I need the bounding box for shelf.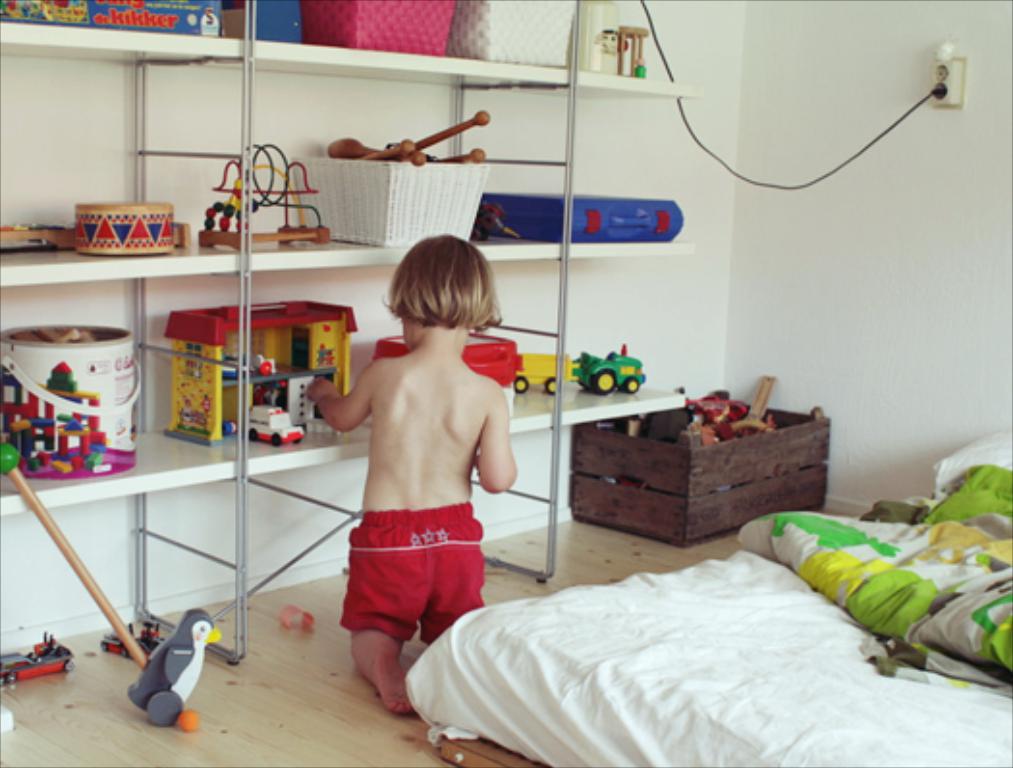
Here it is: 0:2:685:525.
